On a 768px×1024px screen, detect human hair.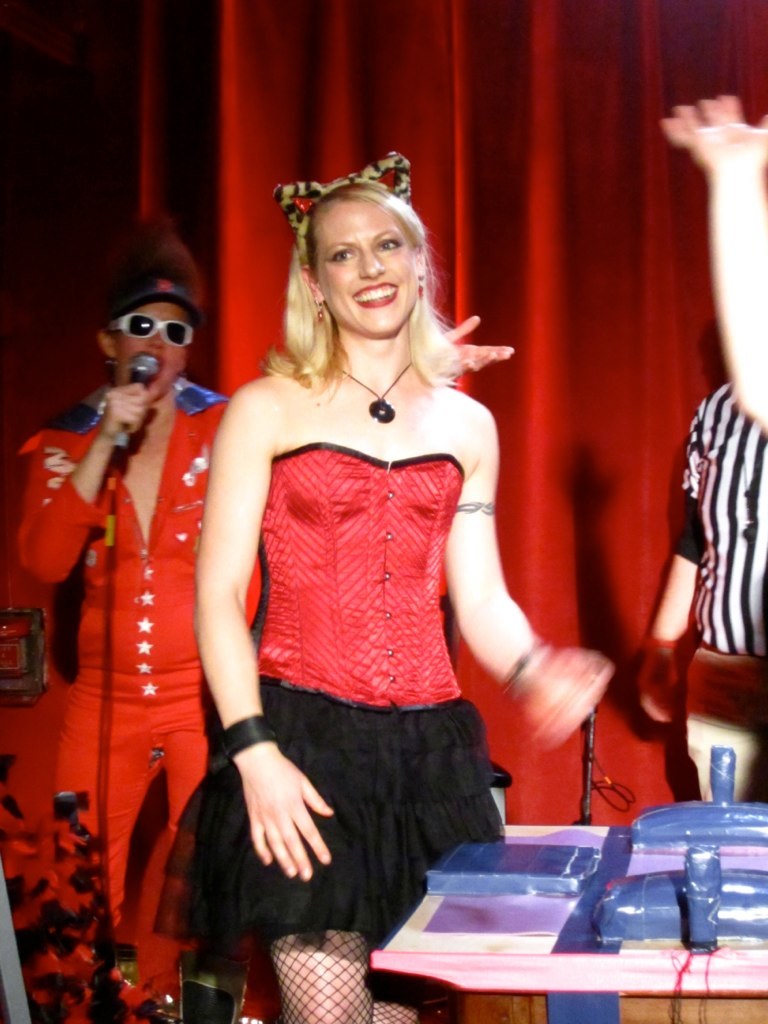
286 164 437 393.
